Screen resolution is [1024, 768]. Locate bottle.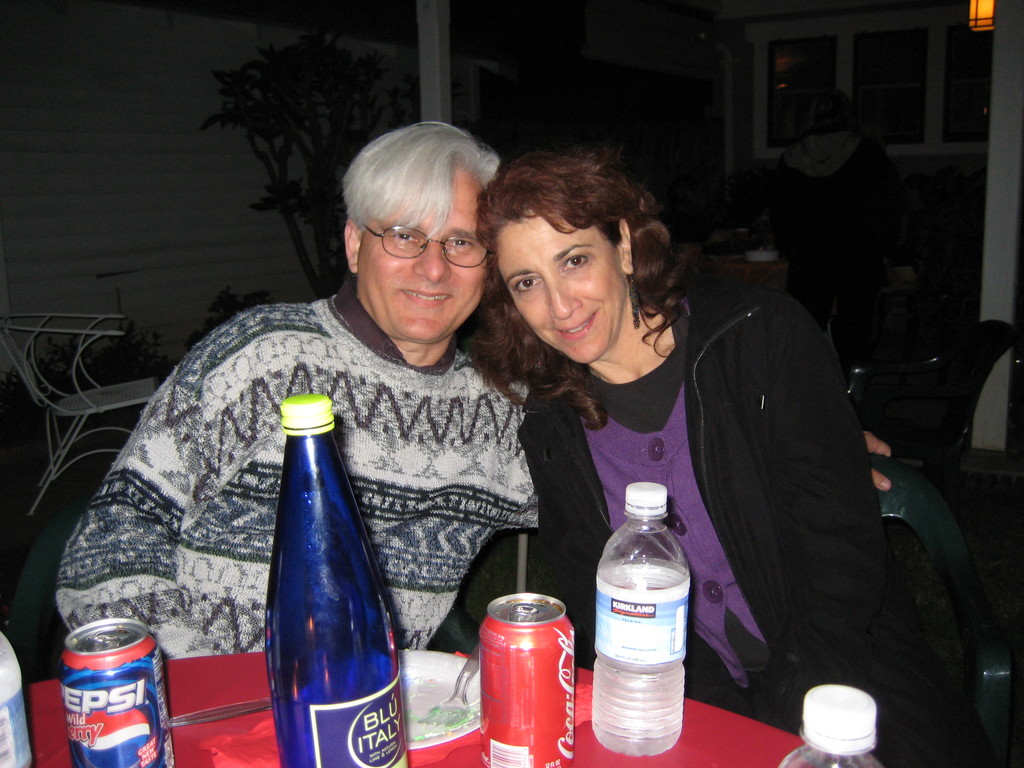
[0, 634, 30, 767].
